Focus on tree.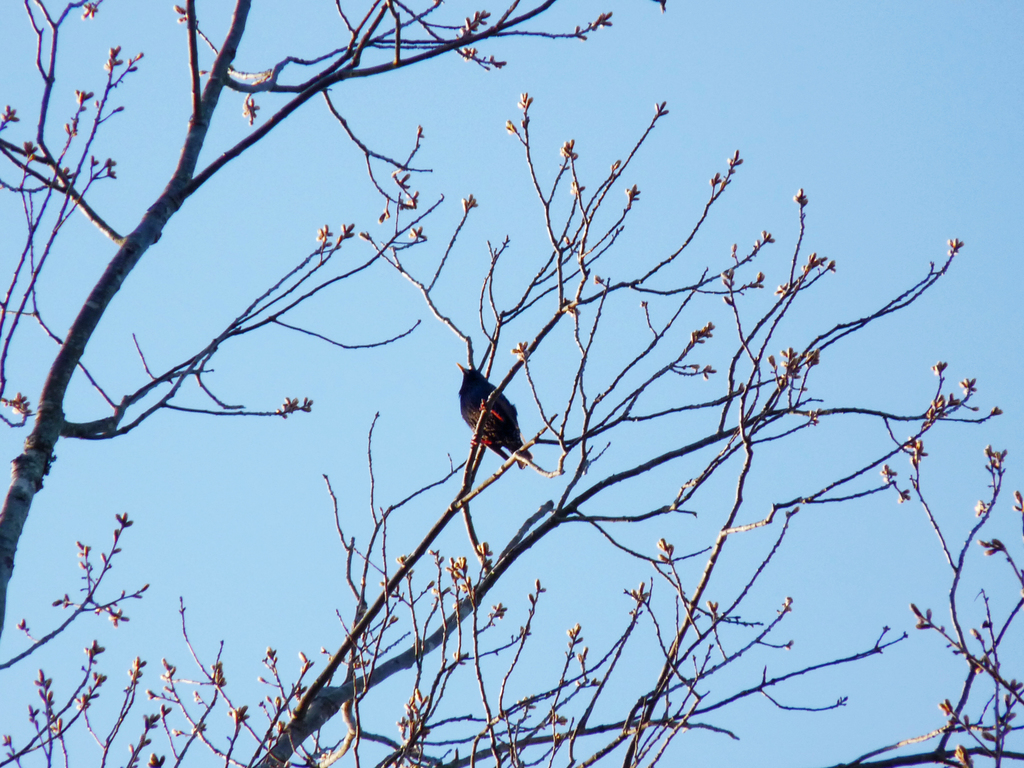
Focused at bbox=(0, 42, 1023, 753).
